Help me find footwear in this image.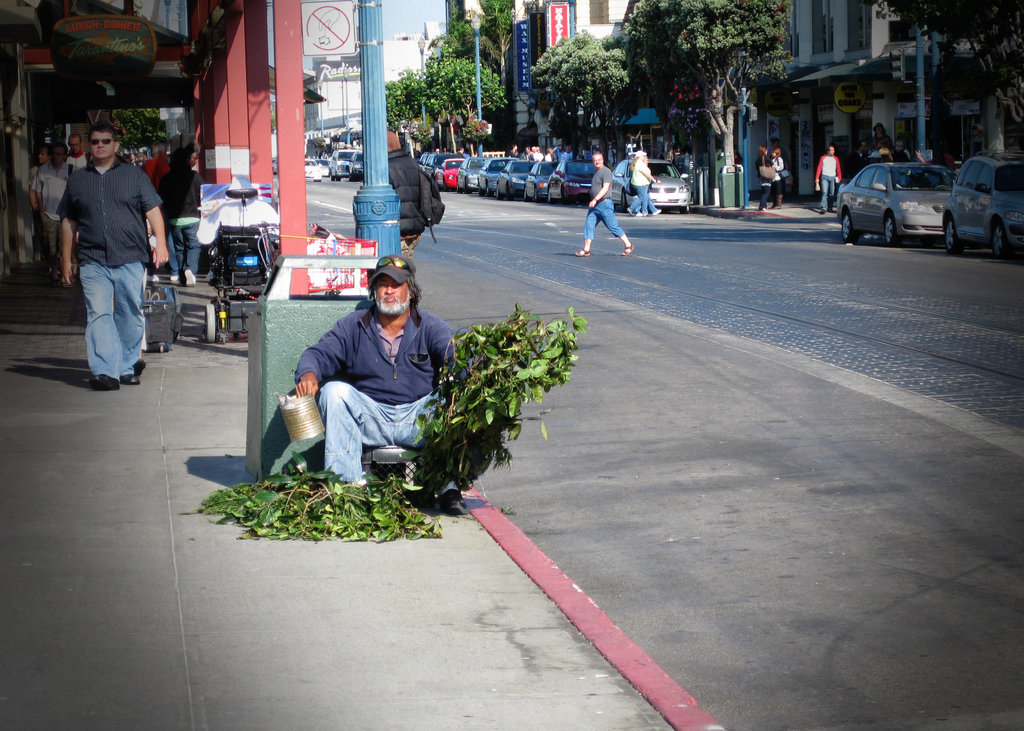
Found it: box(433, 486, 465, 517).
